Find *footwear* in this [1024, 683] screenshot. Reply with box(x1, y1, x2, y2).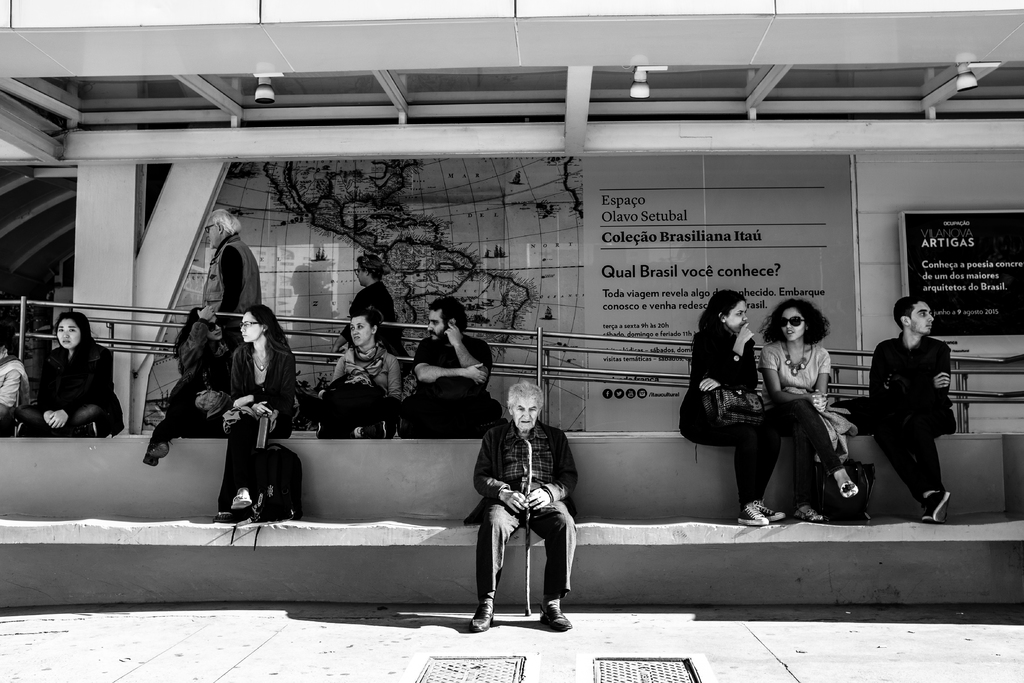
box(467, 604, 494, 632).
